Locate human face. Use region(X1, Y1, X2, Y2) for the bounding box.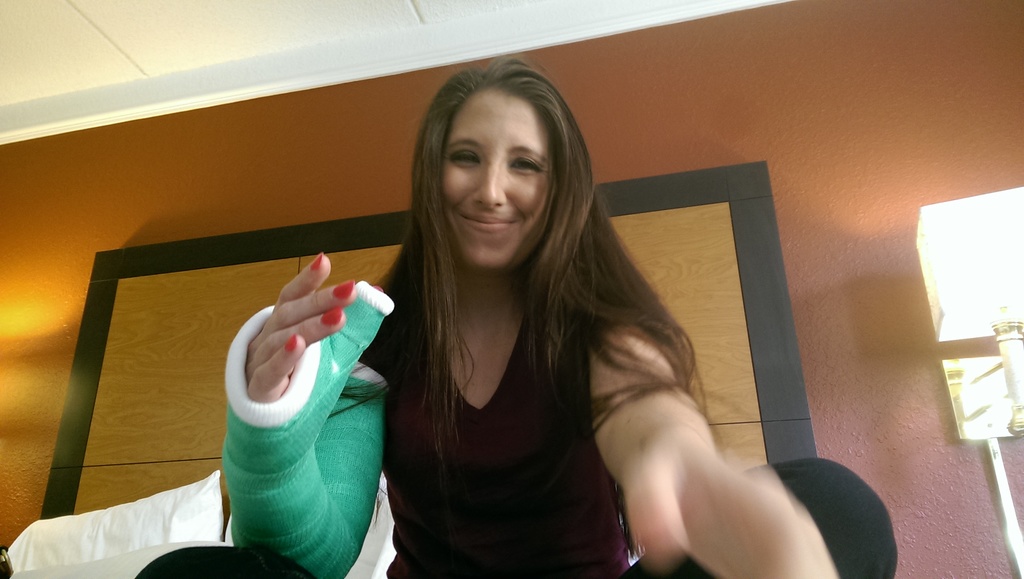
region(432, 99, 561, 280).
